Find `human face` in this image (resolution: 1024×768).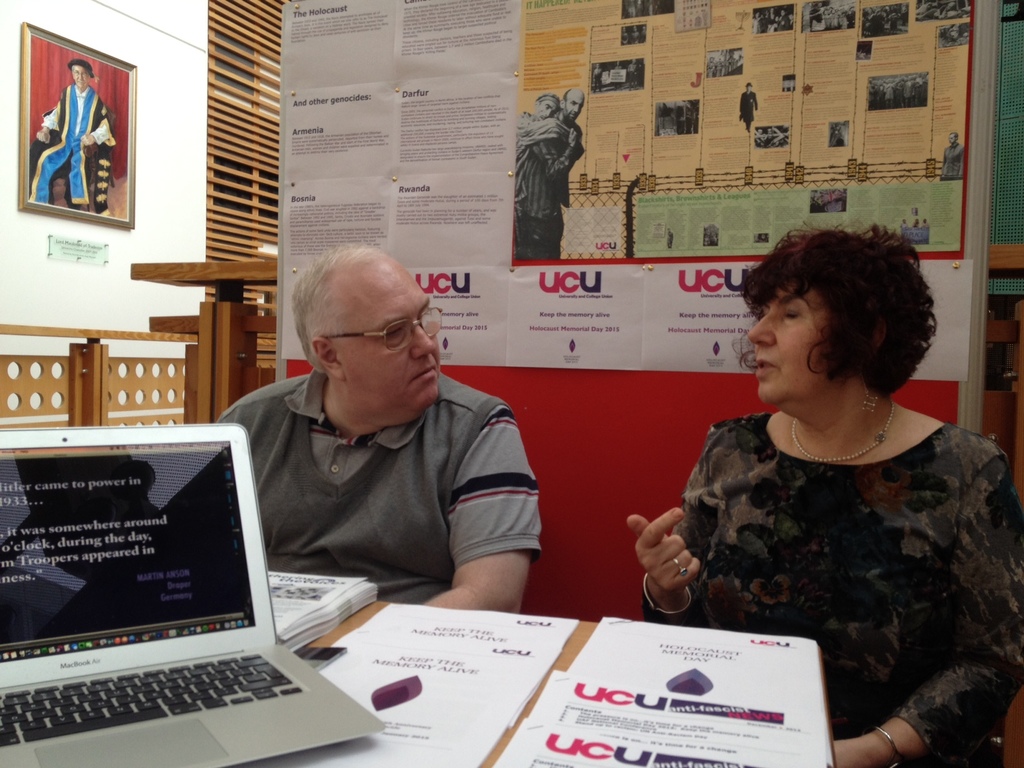
box=[567, 97, 583, 123].
